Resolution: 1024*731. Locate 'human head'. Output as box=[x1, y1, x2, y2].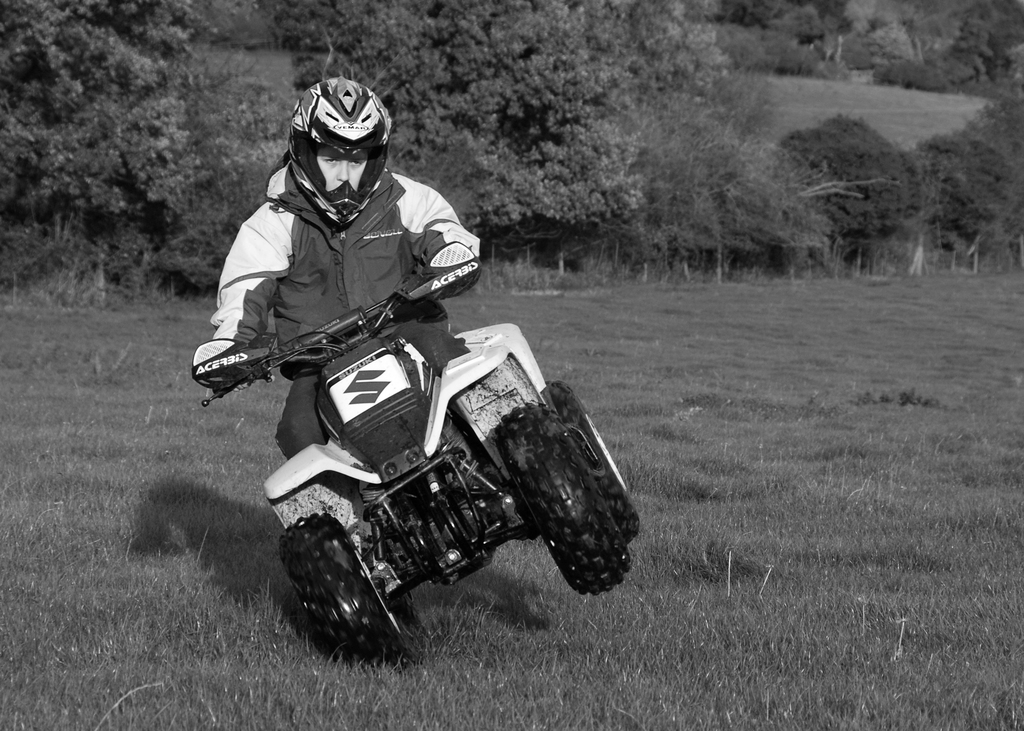
box=[283, 72, 401, 220].
